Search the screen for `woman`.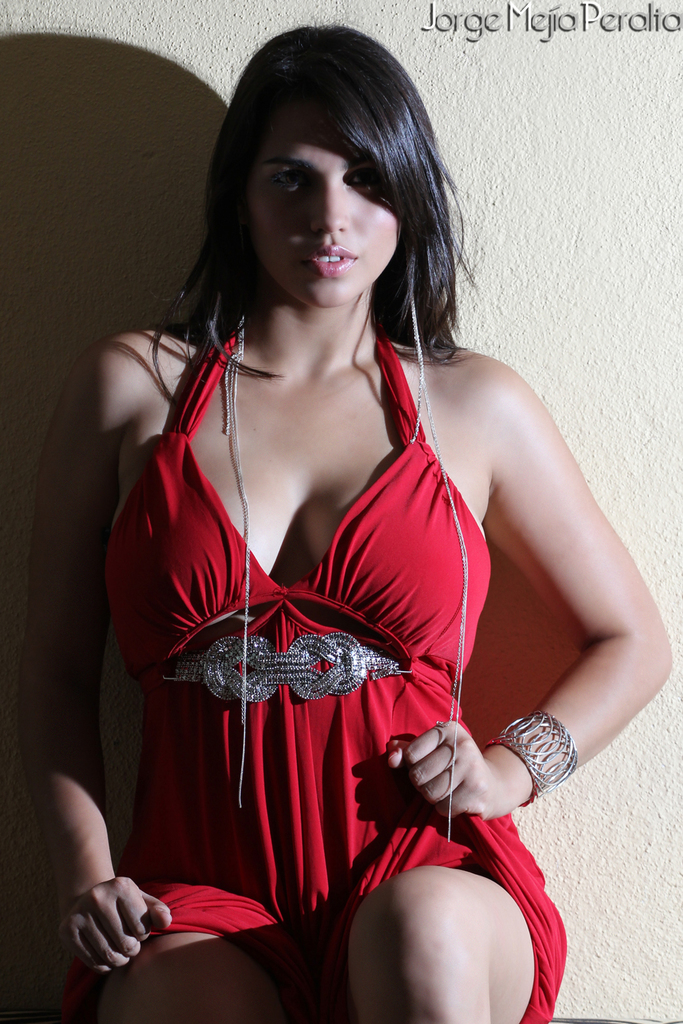
Found at (x1=74, y1=9, x2=577, y2=963).
